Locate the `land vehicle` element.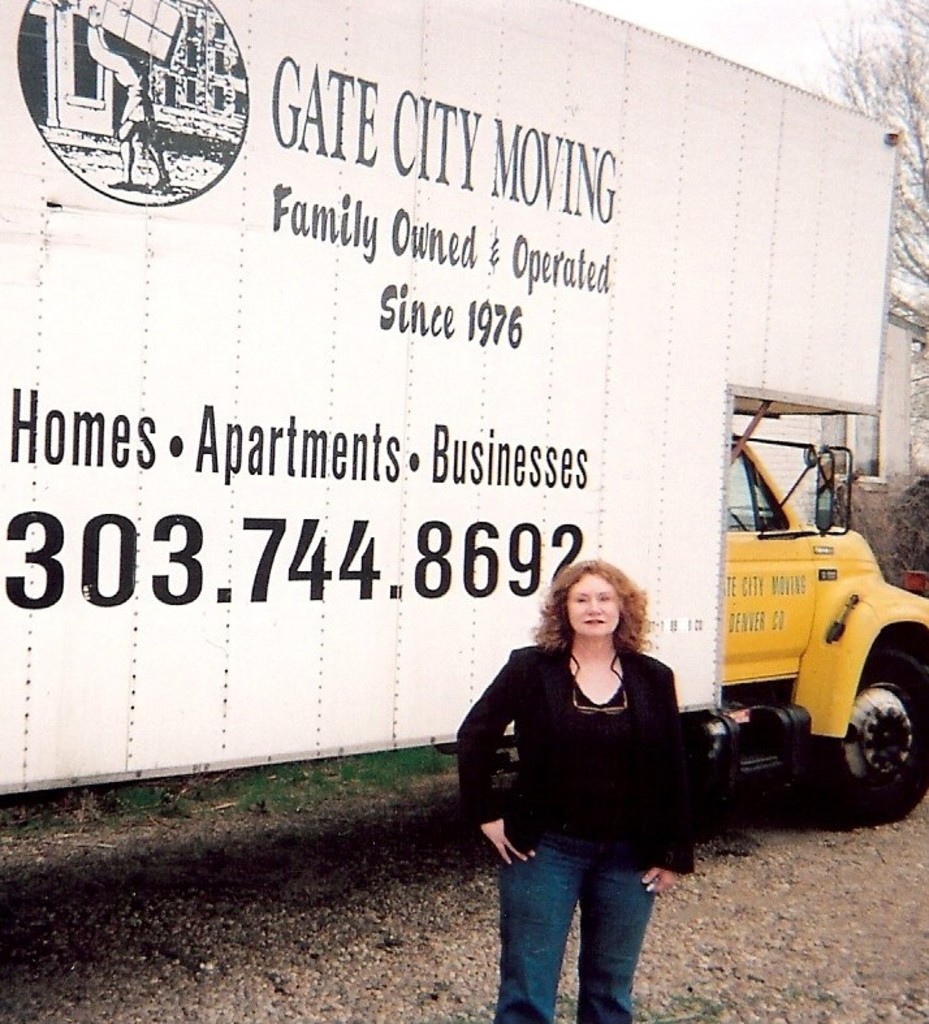
Element bbox: {"x1": 0, "y1": 0, "x2": 928, "y2": 826}.
